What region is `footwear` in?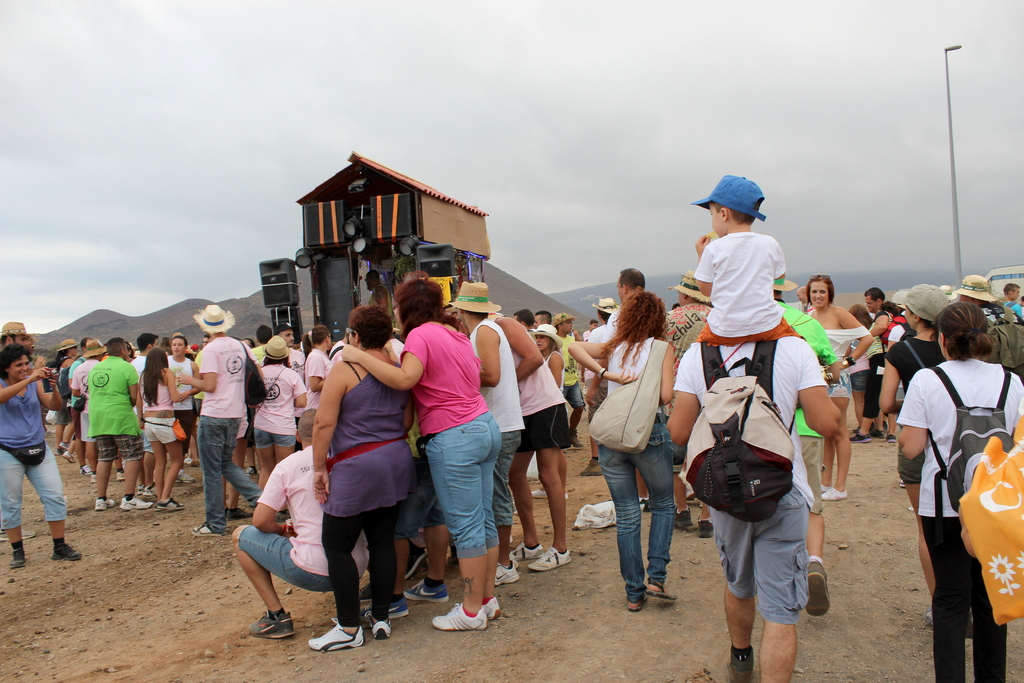
[x1=374, y1=617, x2=390, y2=636].
